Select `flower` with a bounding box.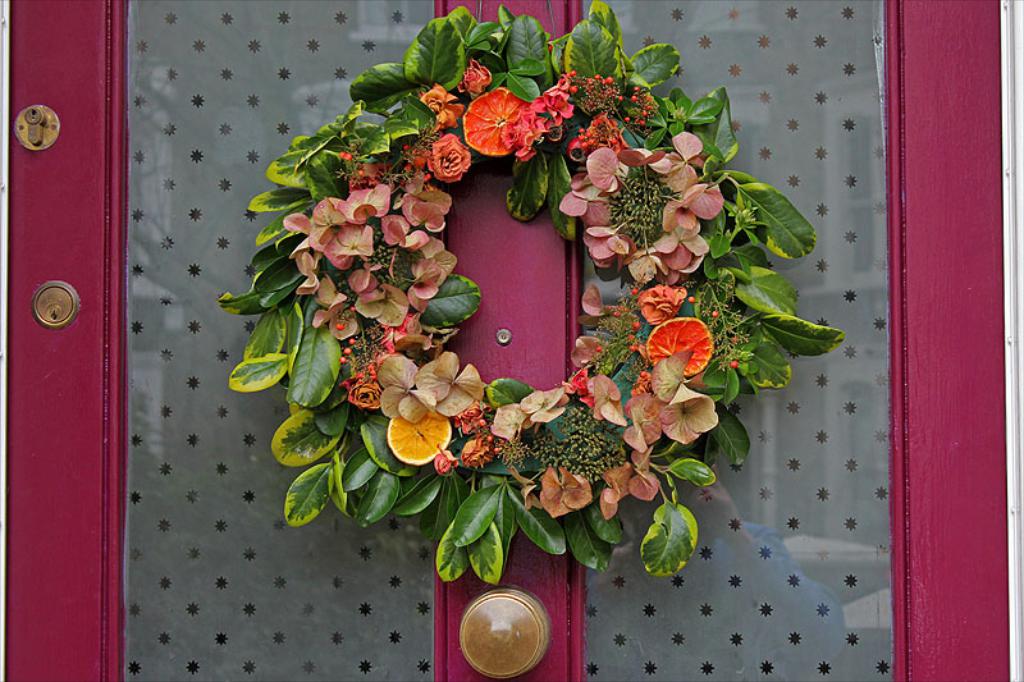
crop(663, 183, 724, 238).
